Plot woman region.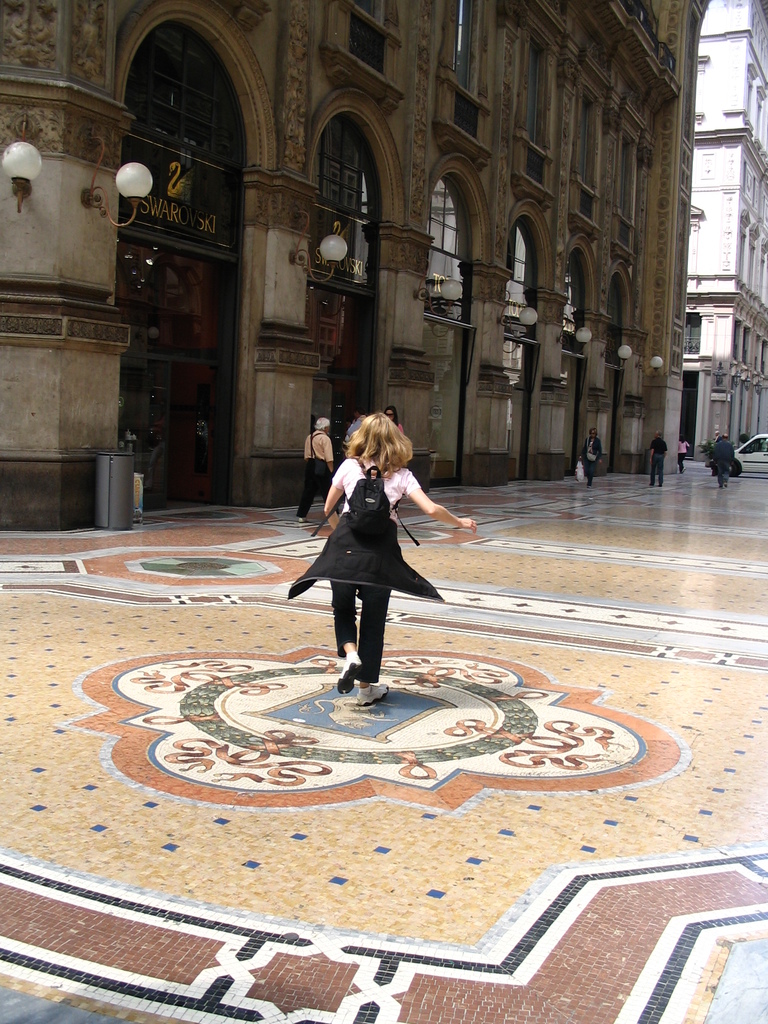
Plotted at left=307, top=410, right=444, bottom=694.
